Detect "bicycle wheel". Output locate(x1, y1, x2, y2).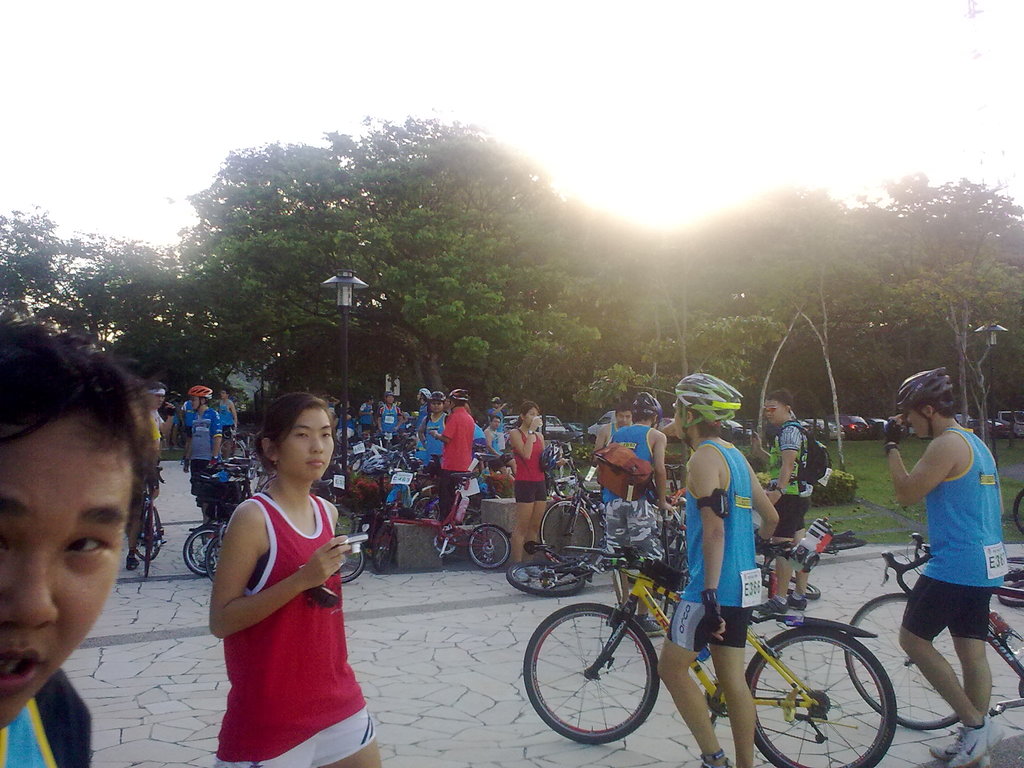
locate(470, 523, 506, 568).
